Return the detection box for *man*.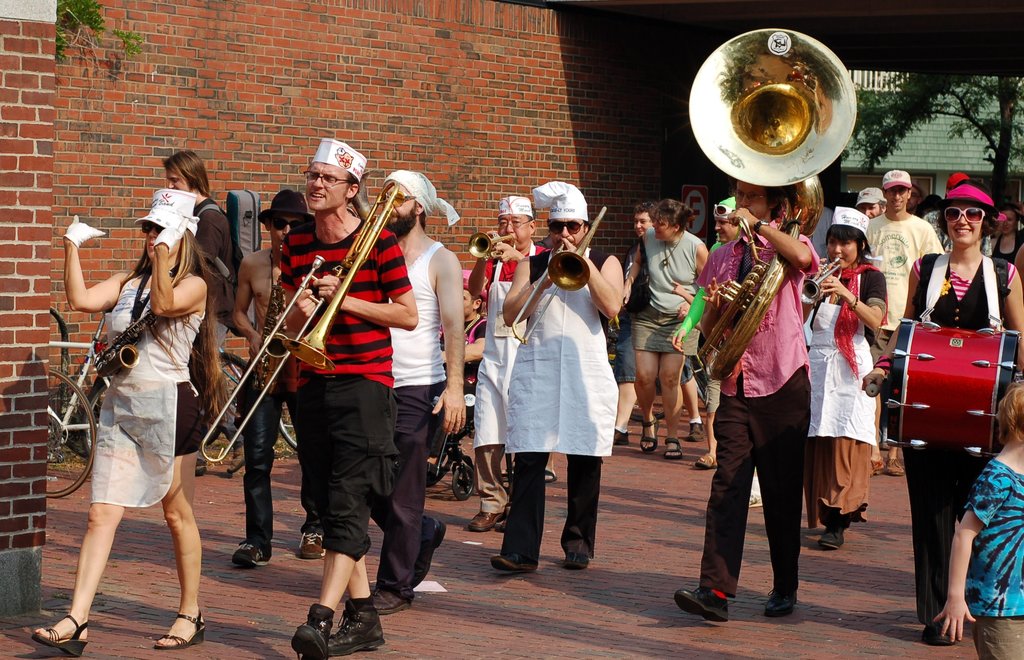
l=156, t=142, r=230, b=470.
